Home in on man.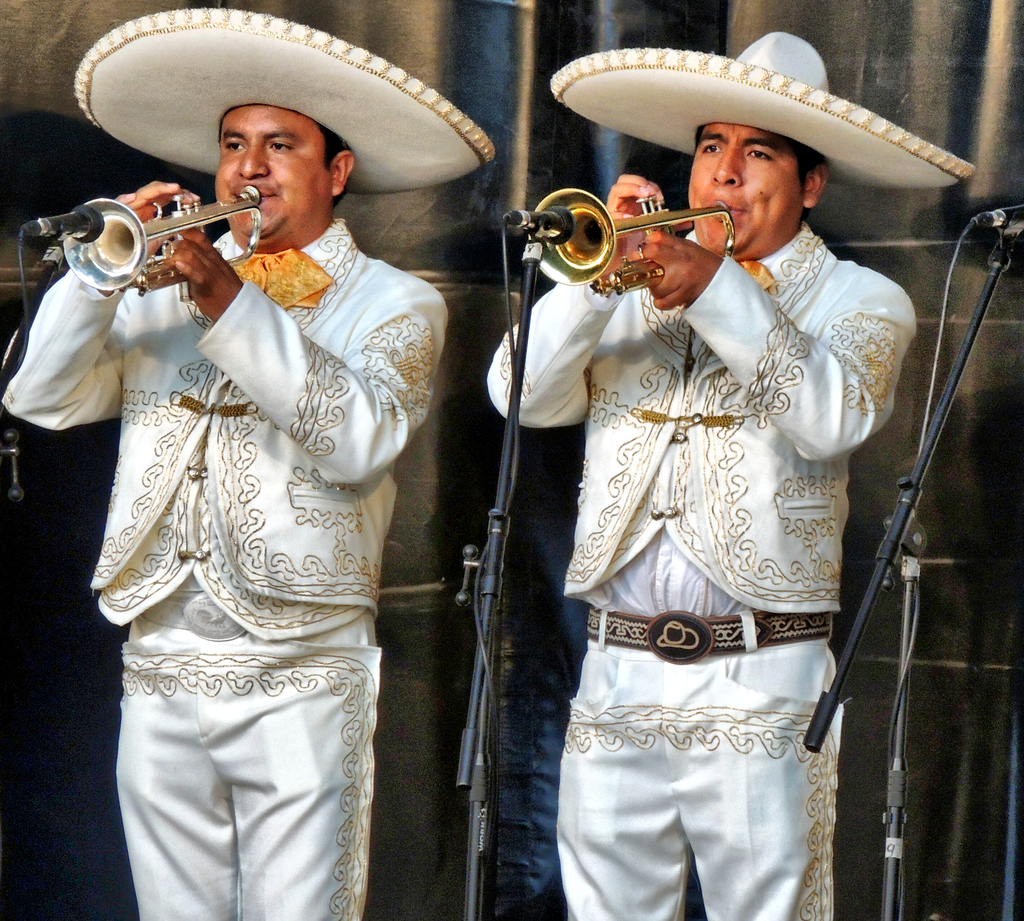
Homed in at select_region(487, 27, 995, 920).
